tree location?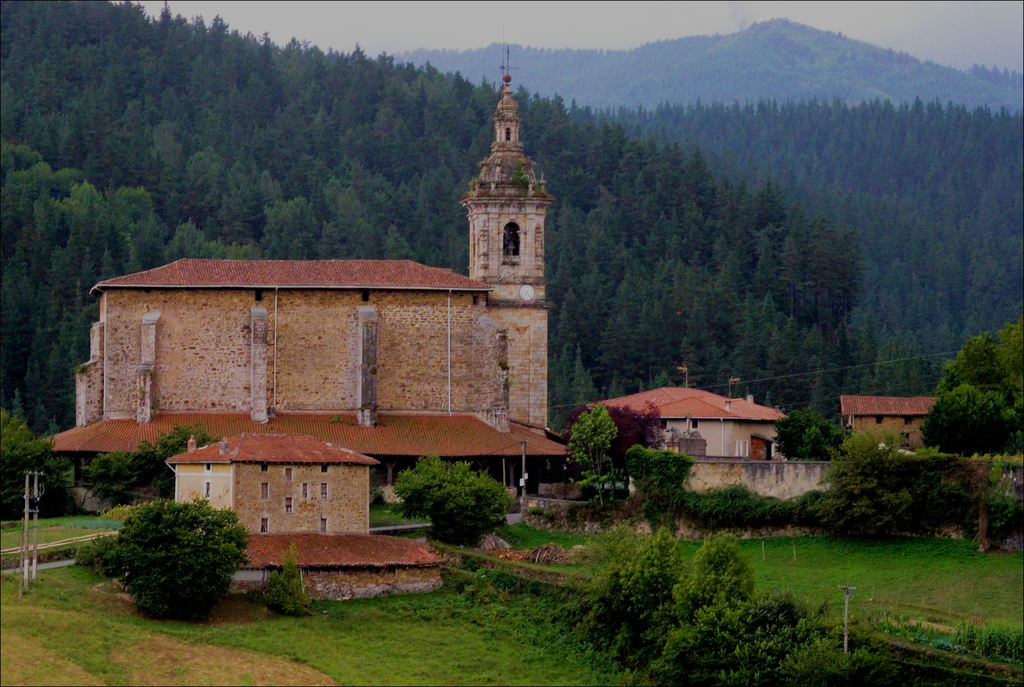
[x1=676, y1=297, x2=724, y2=372]
